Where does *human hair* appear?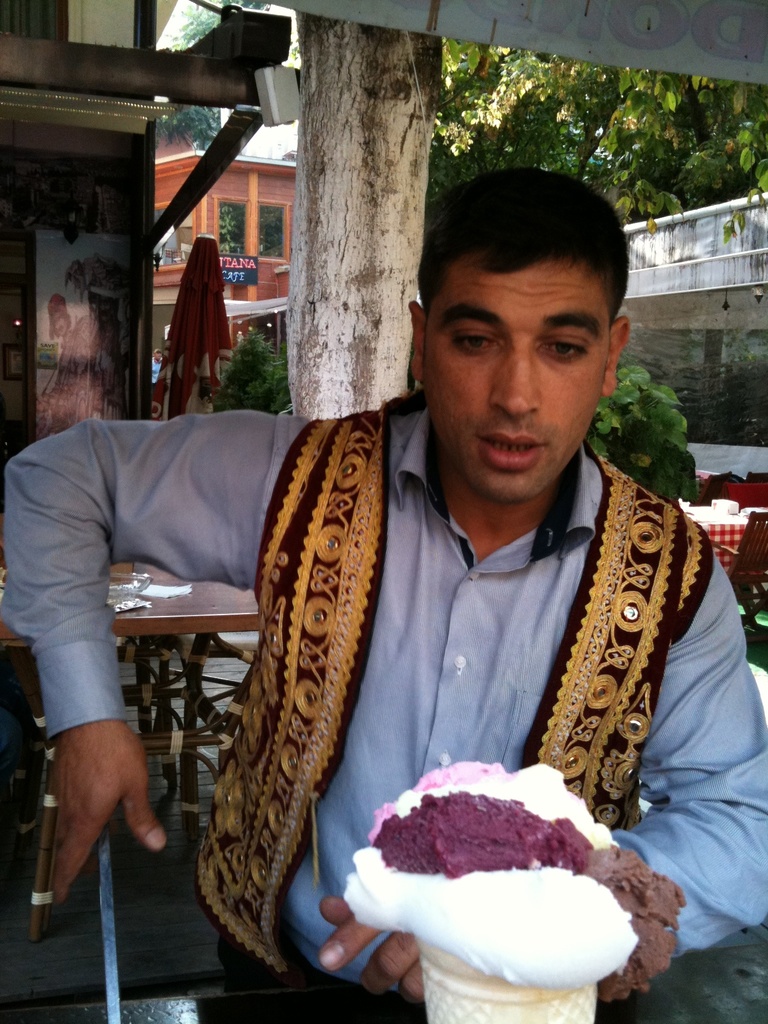
Appears at BBox(413, 164, 627, 326).
